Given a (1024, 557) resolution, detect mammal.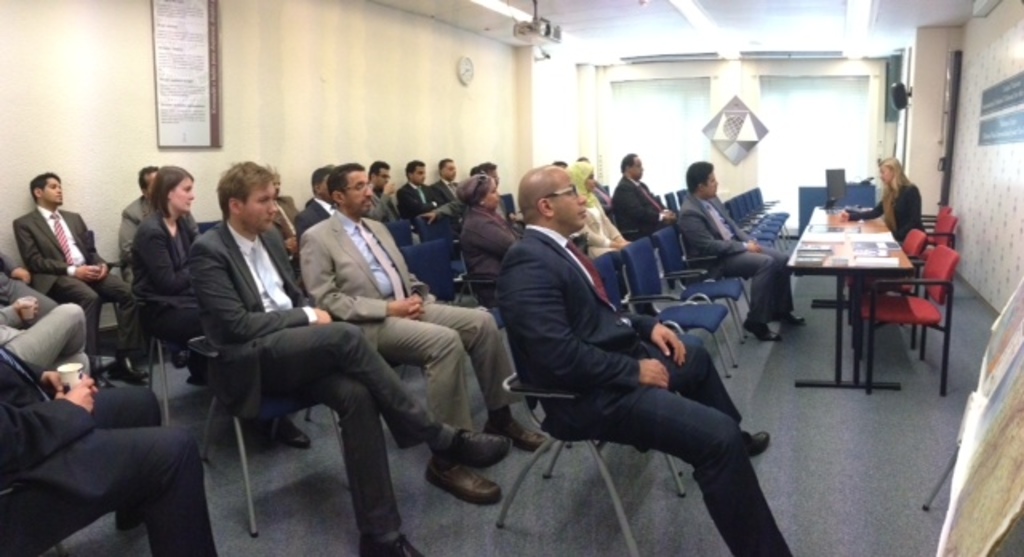
[571, 162, 642, 250].
